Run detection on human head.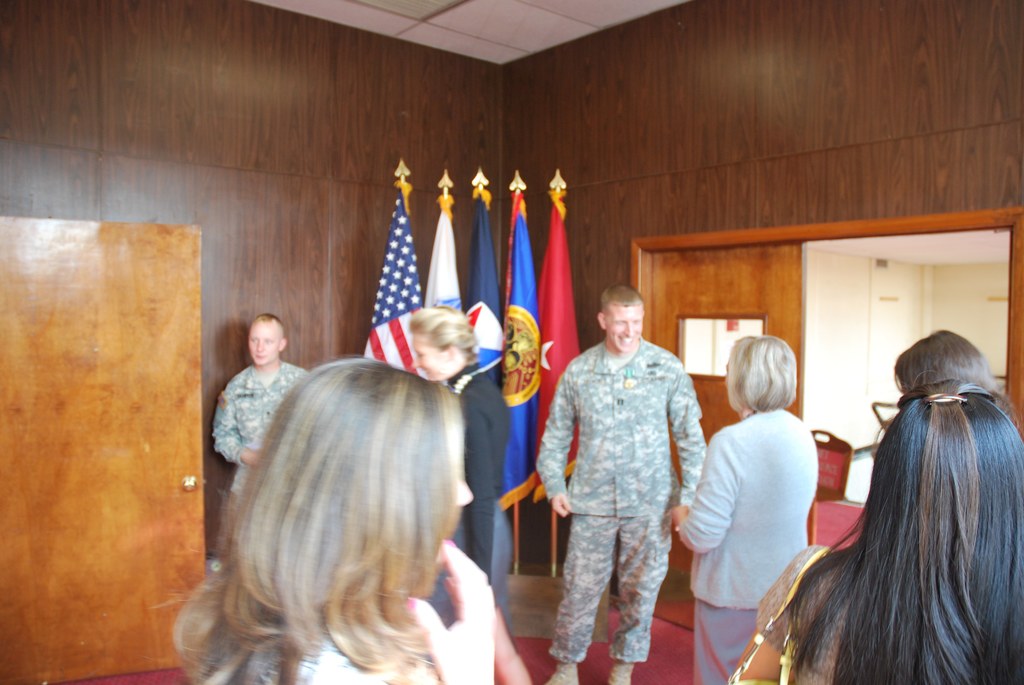
Result: left=891, top=332, right=1001, bottom=393.
